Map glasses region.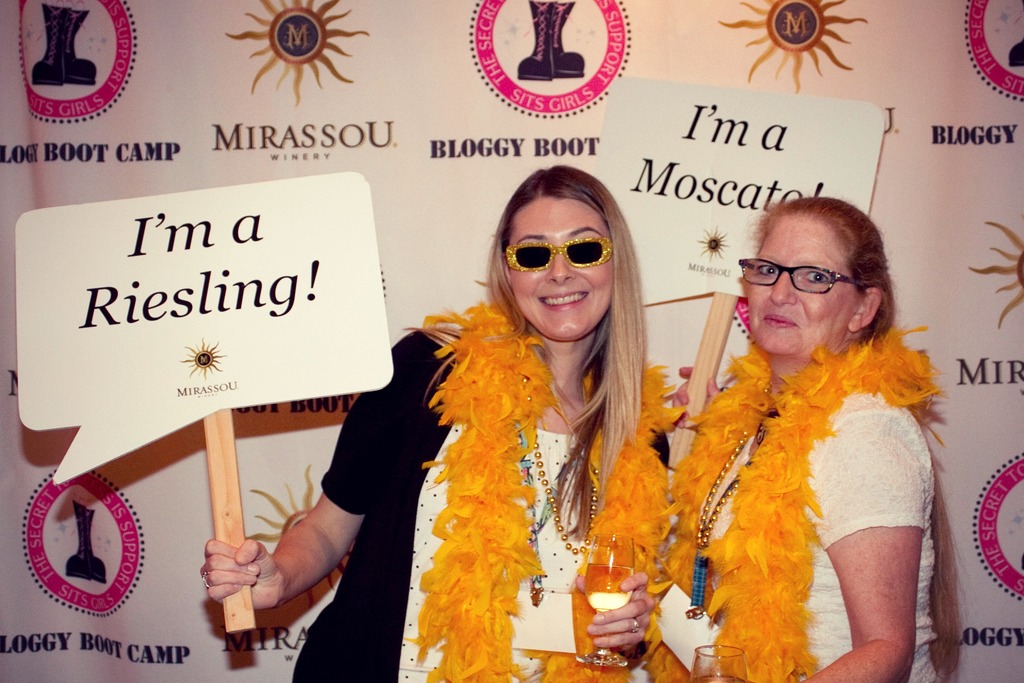
Mapped to {"left": 479, "top": 230, "right": 621, "bottom": 282}.
